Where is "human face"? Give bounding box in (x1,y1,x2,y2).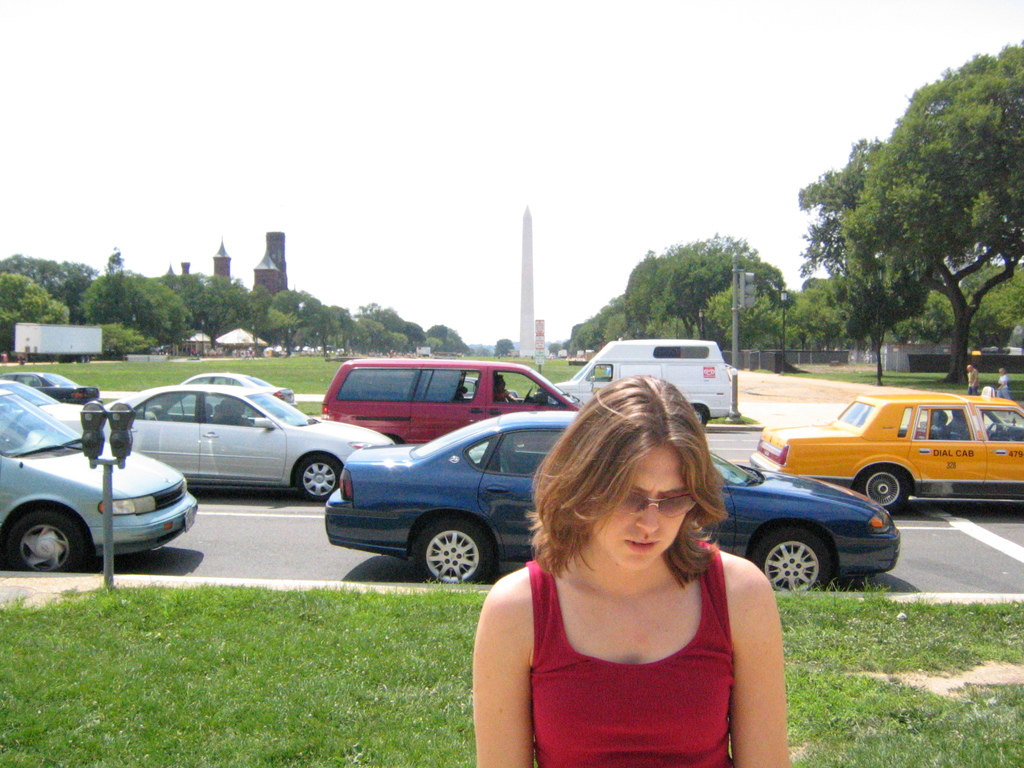
(595,444,690,573).
